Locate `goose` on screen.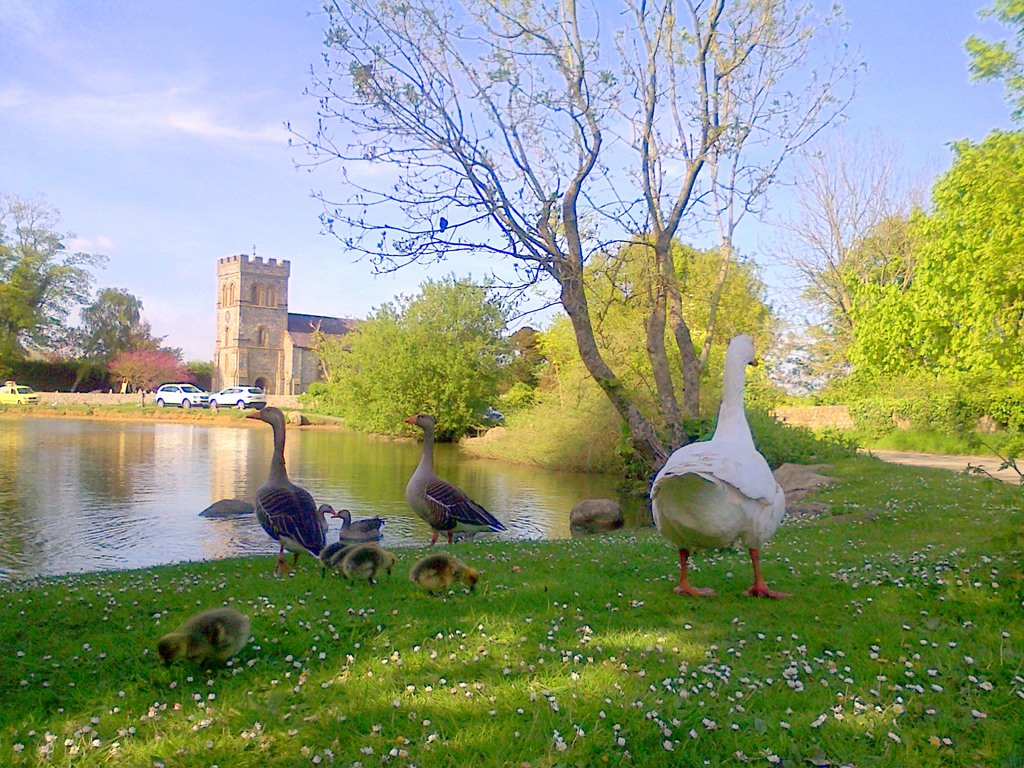
On screen at (x1=314, y1=500, x2=333, y2=538).
